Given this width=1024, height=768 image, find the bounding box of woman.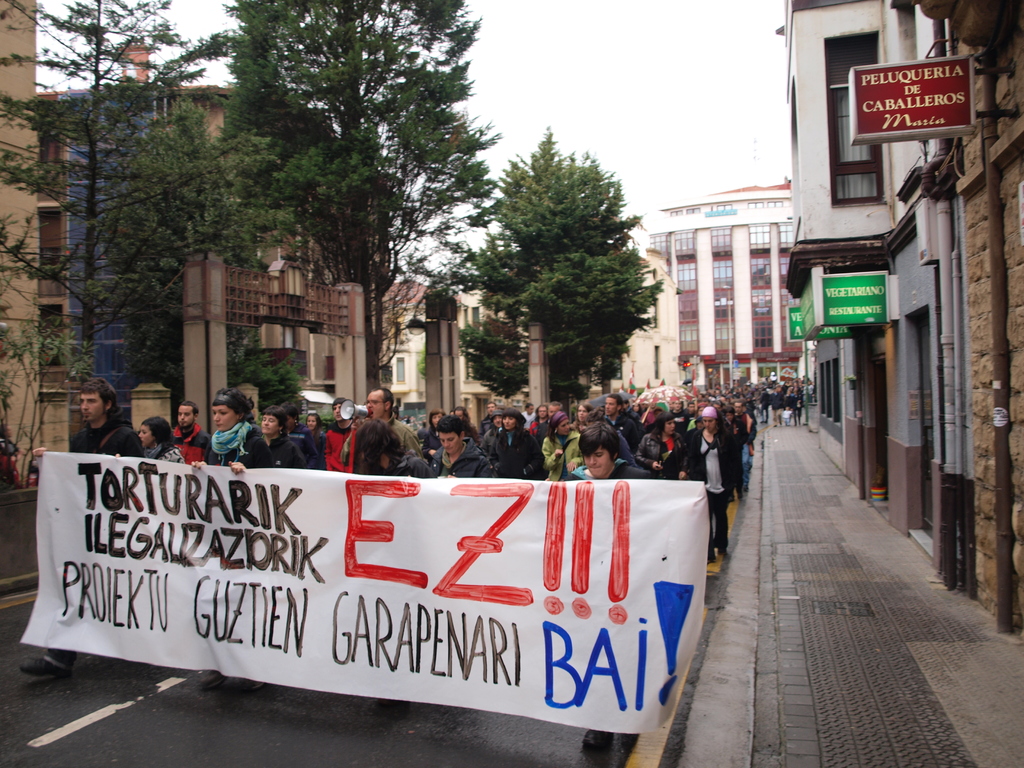
left=189, top=386, right=269, bottom=688.
